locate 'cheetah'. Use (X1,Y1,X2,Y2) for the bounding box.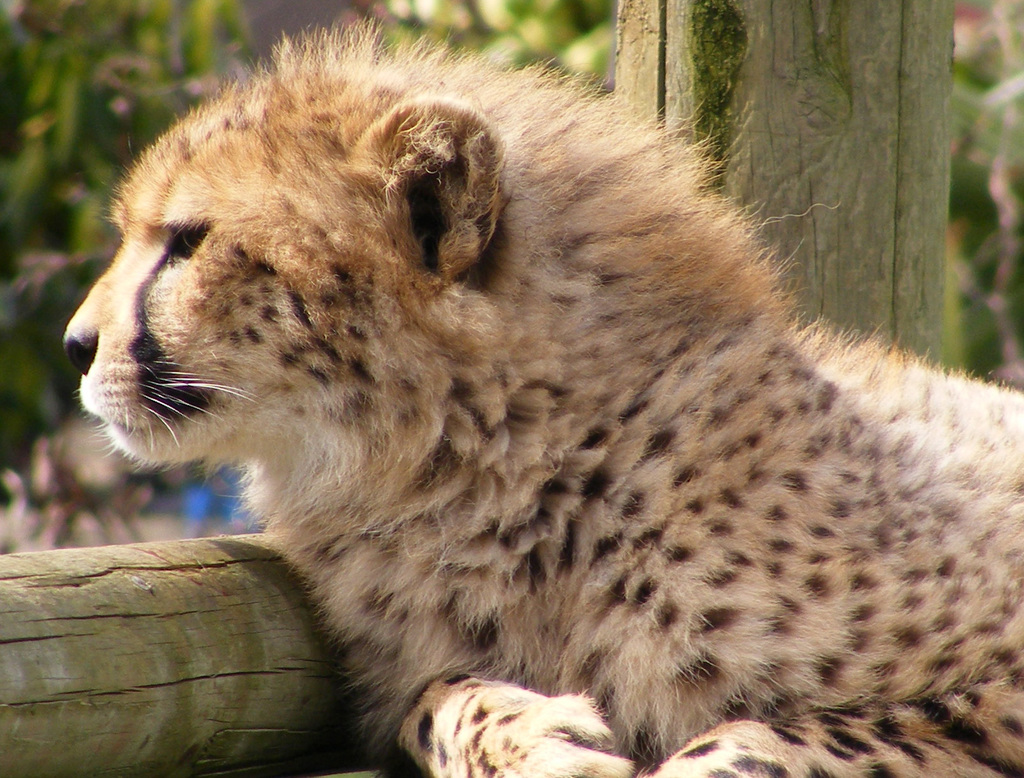
(61,8,1023,777).
